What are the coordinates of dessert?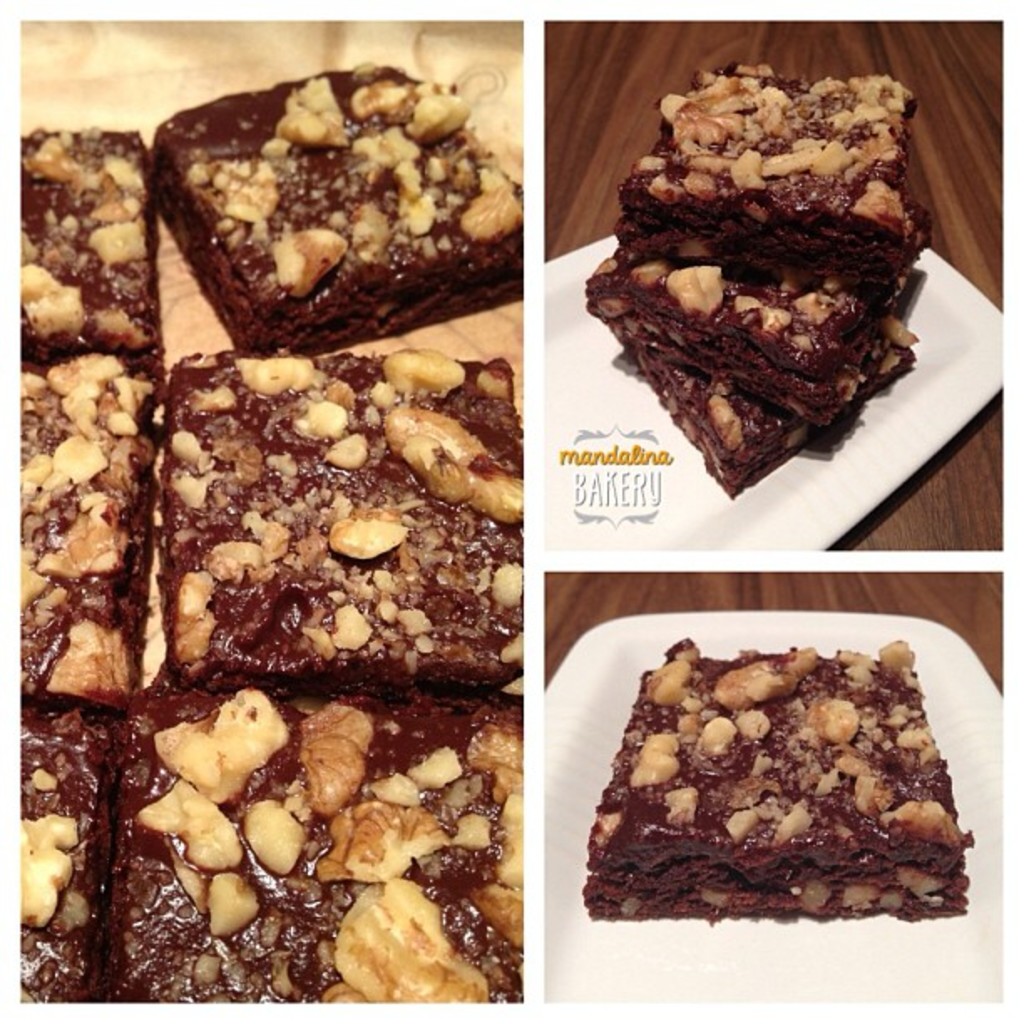
box(164, 79, 530, 351).
